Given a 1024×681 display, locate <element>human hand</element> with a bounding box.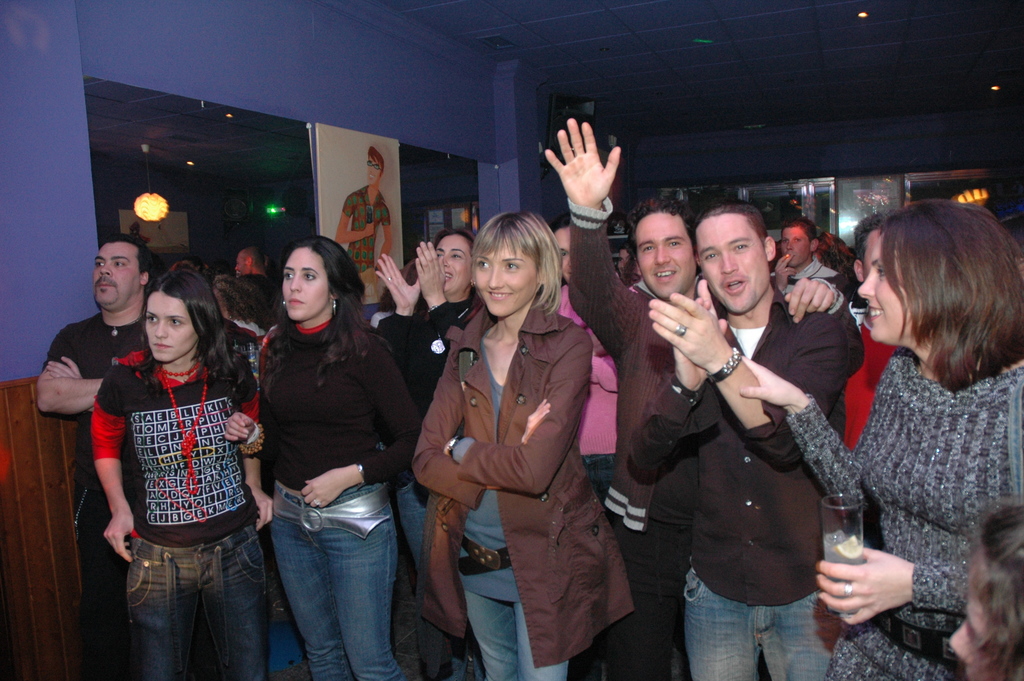
Located: <box>364,221,374,238</box>.
